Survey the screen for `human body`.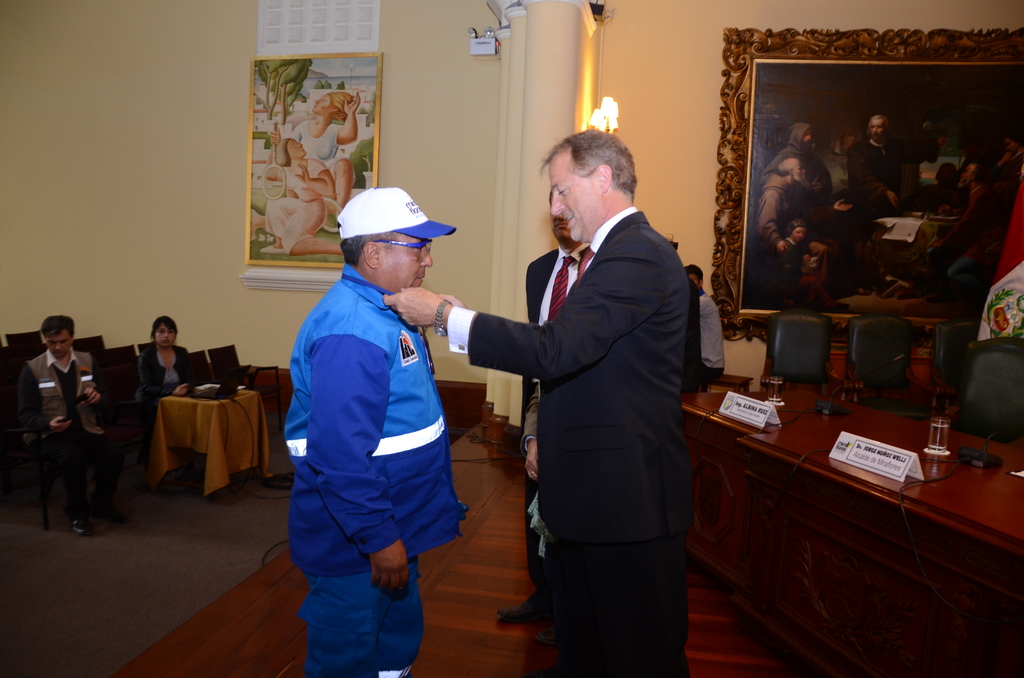
Survey found: rect(138, 342, 202, 437).
